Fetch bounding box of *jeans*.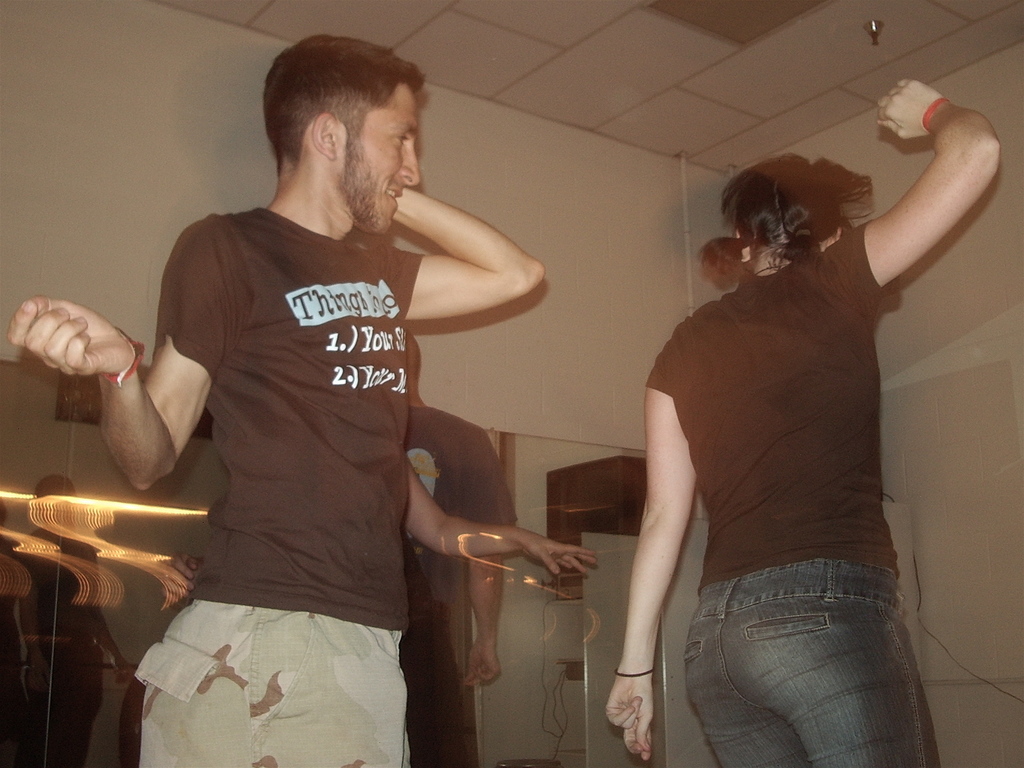
Bbox: [678, 558, 935, 767].
